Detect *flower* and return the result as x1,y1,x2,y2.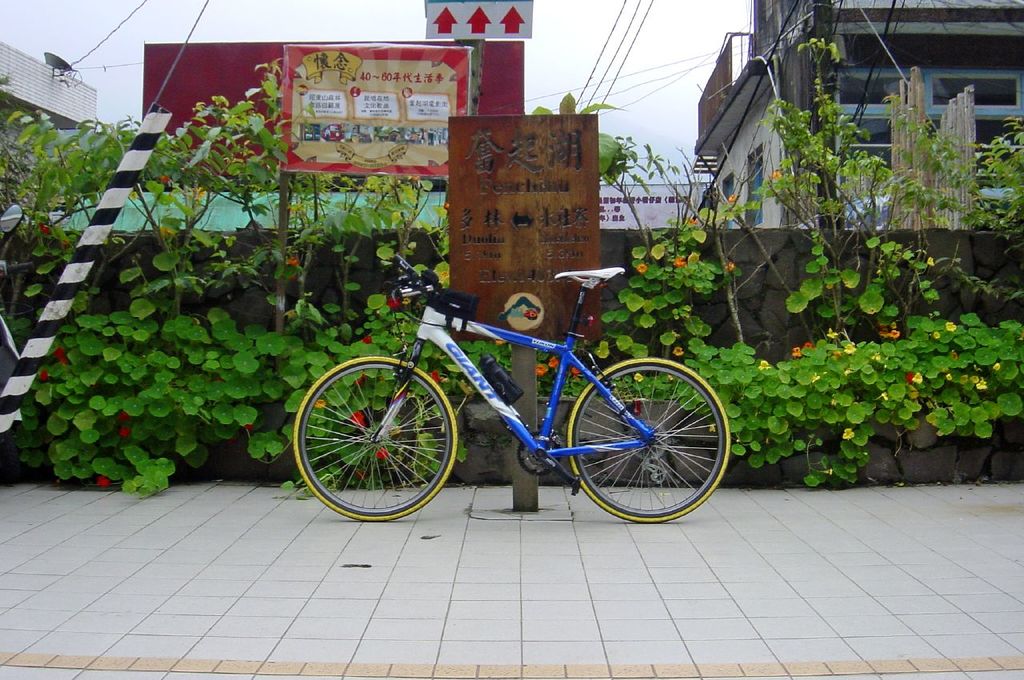
944,319,957,334.
